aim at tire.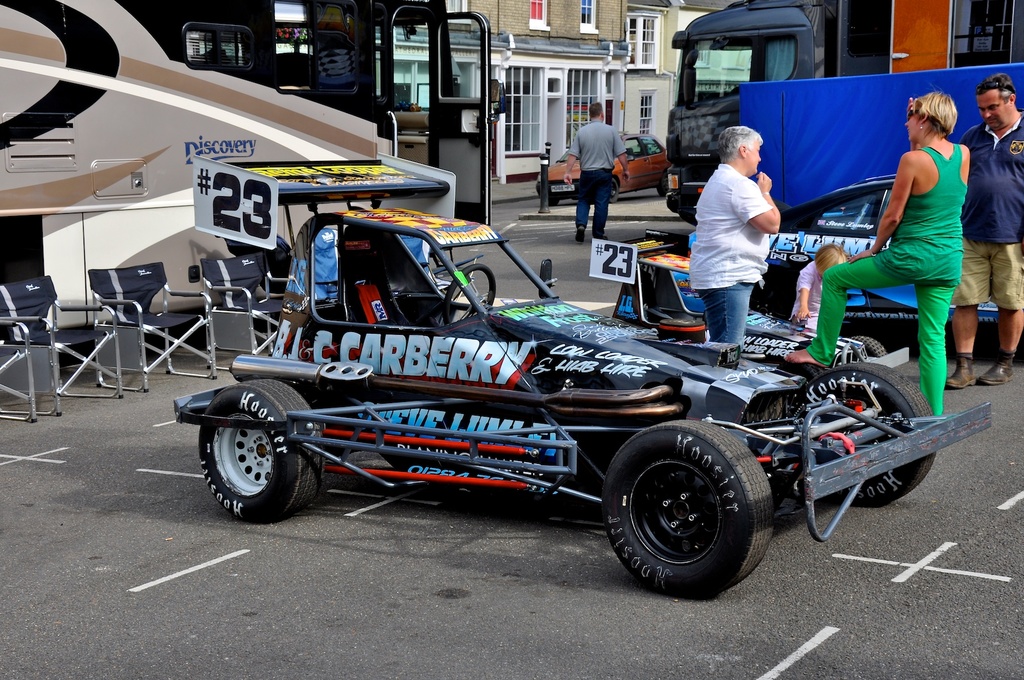
Aimed at bbox(658, 168, 669, 194).
